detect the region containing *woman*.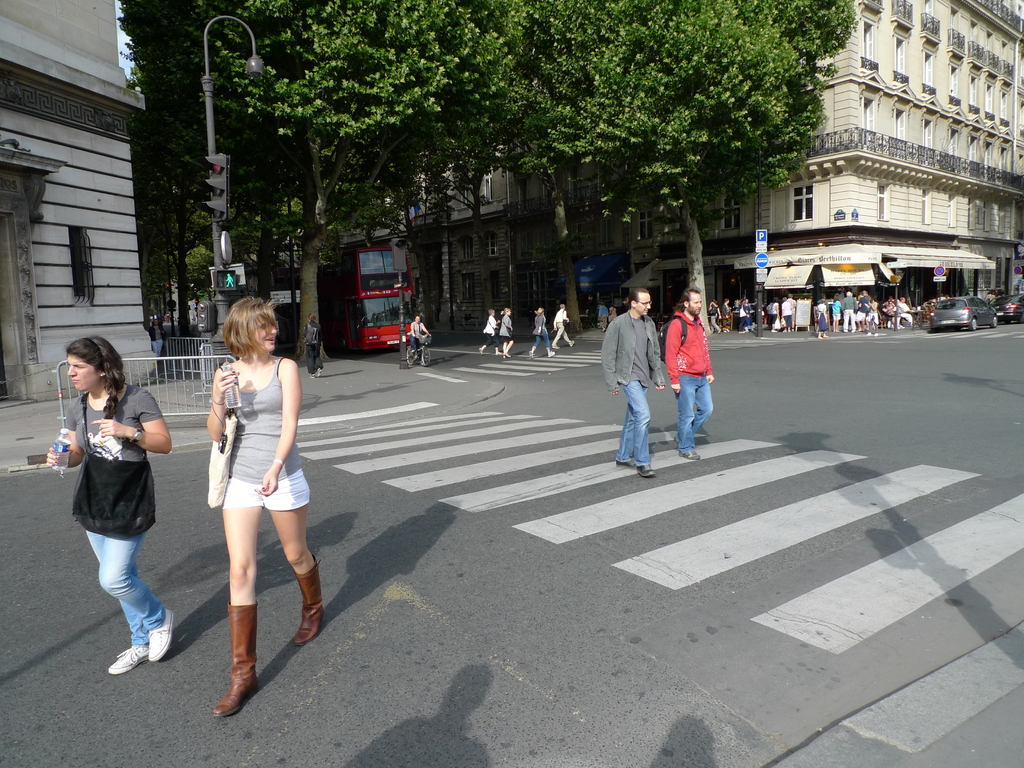
{"left": 497, "top": 306, "right": 513, "bottom": 356}.
